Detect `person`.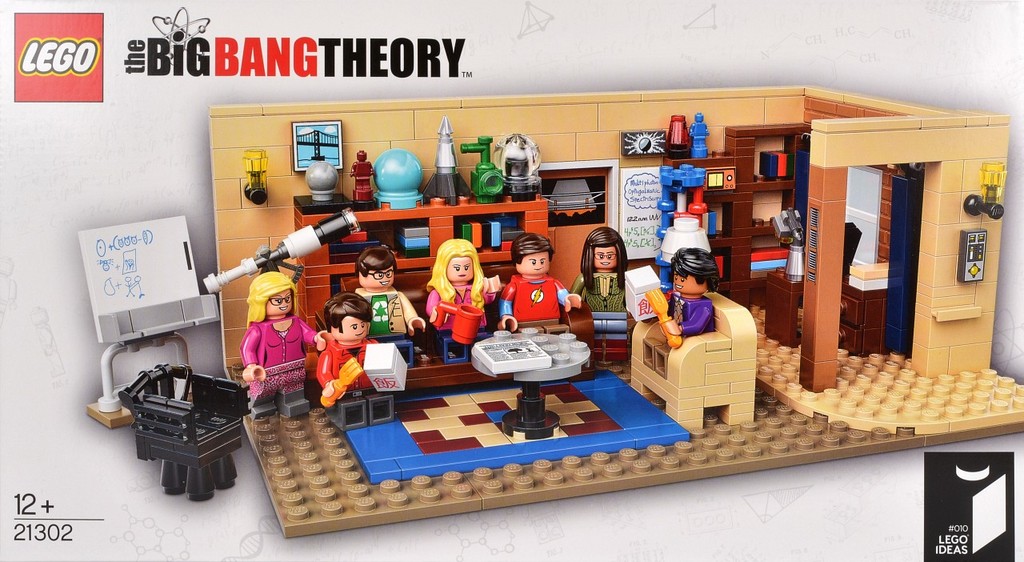
Detected at x1=429 y1=239 x2=502 y2=335.
